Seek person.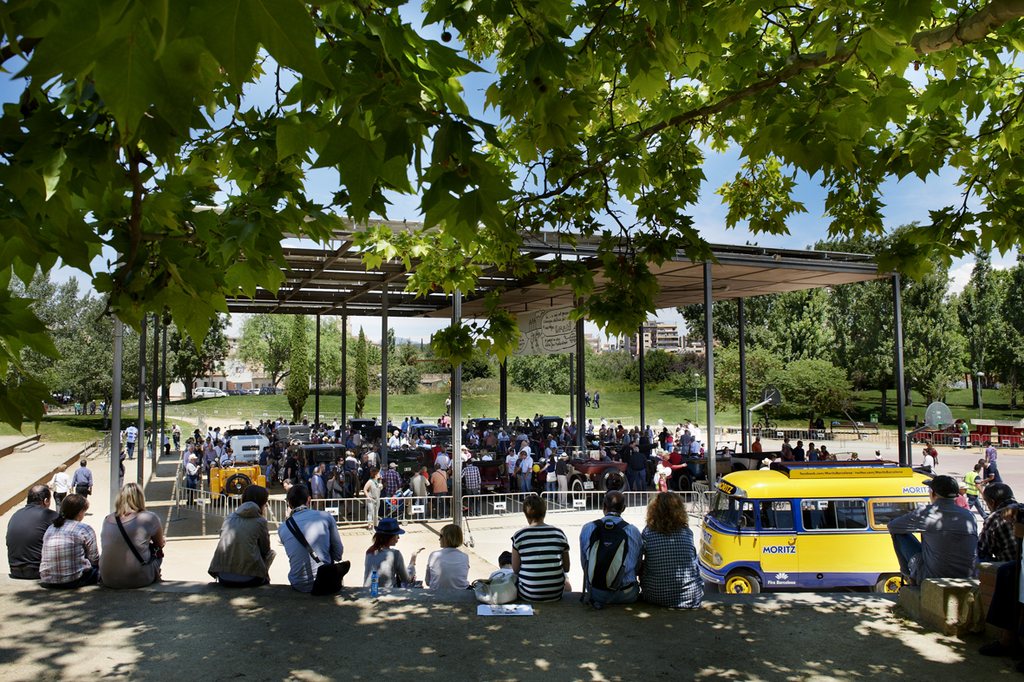
277, 482, 343, 590.
